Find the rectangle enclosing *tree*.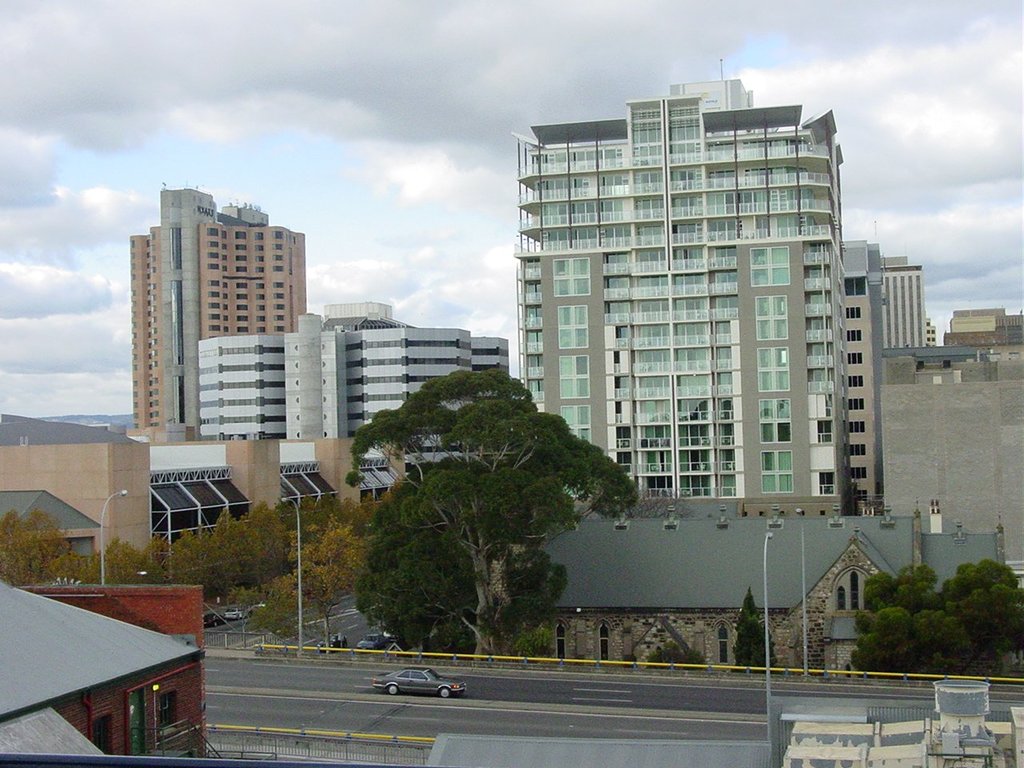
{"x1": 26, "y1": 506, "x2": 66, "y2": 580}.
